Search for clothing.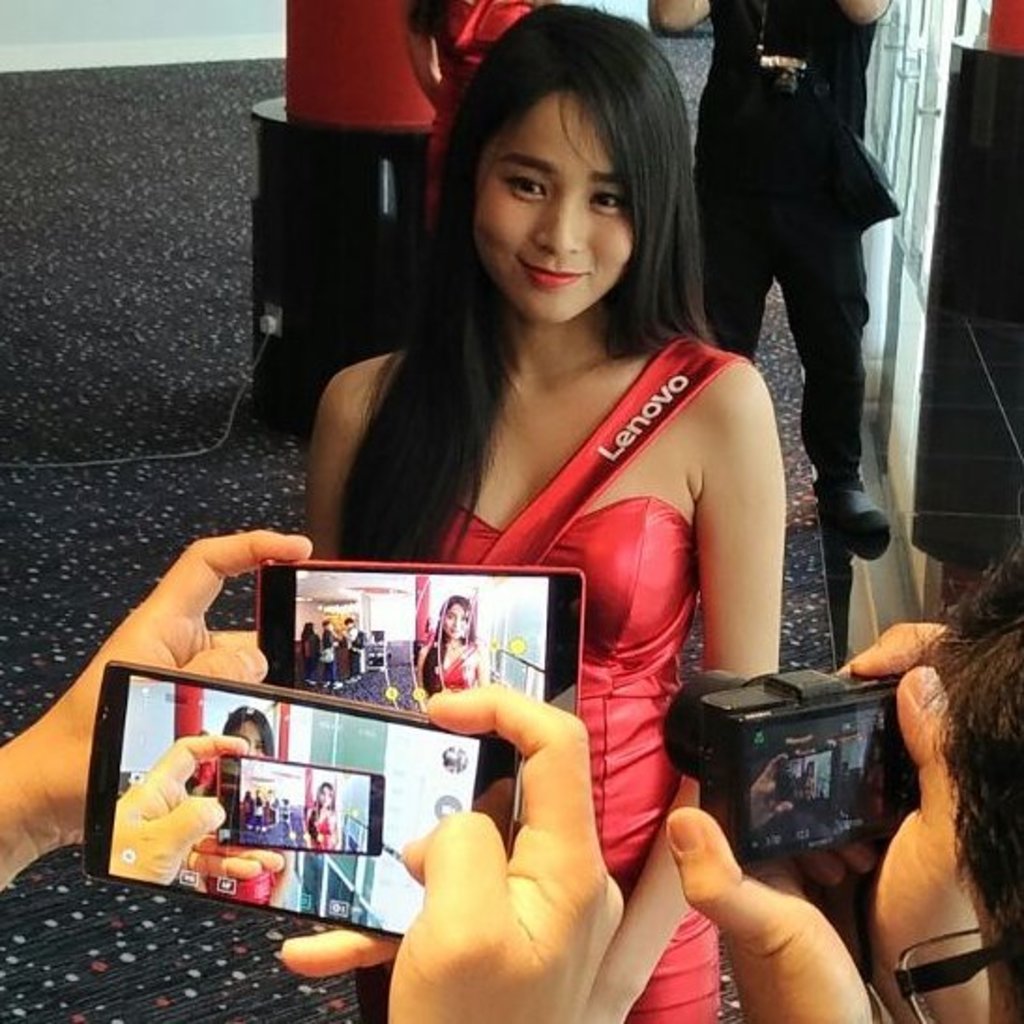
Found at [204,854,283,902].
